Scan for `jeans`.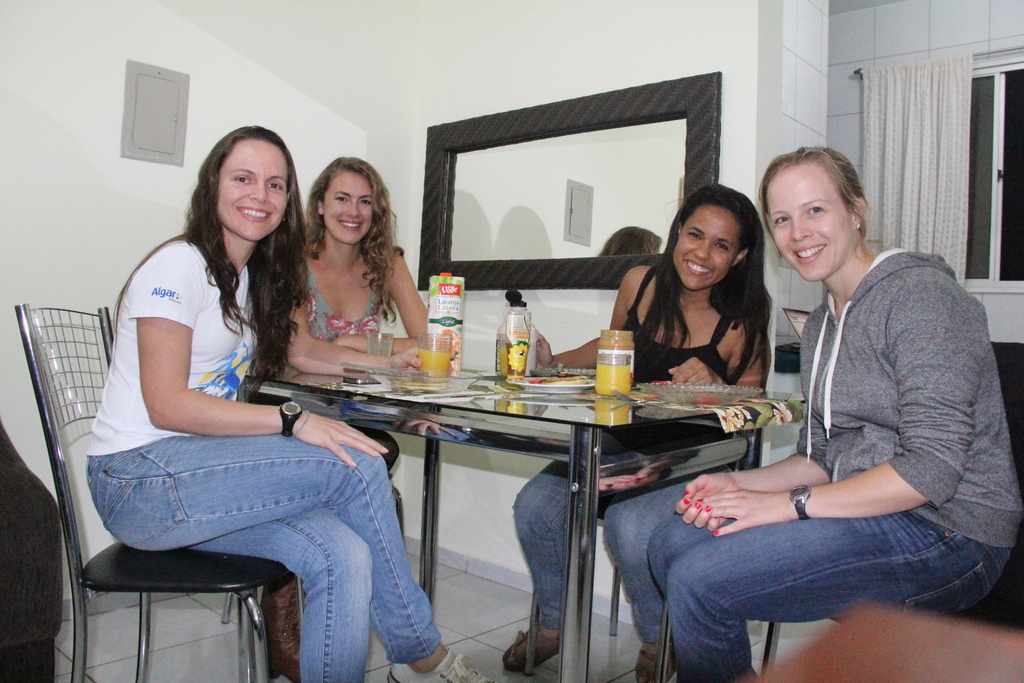
Scan result: region(86, 436, 442, 682).
